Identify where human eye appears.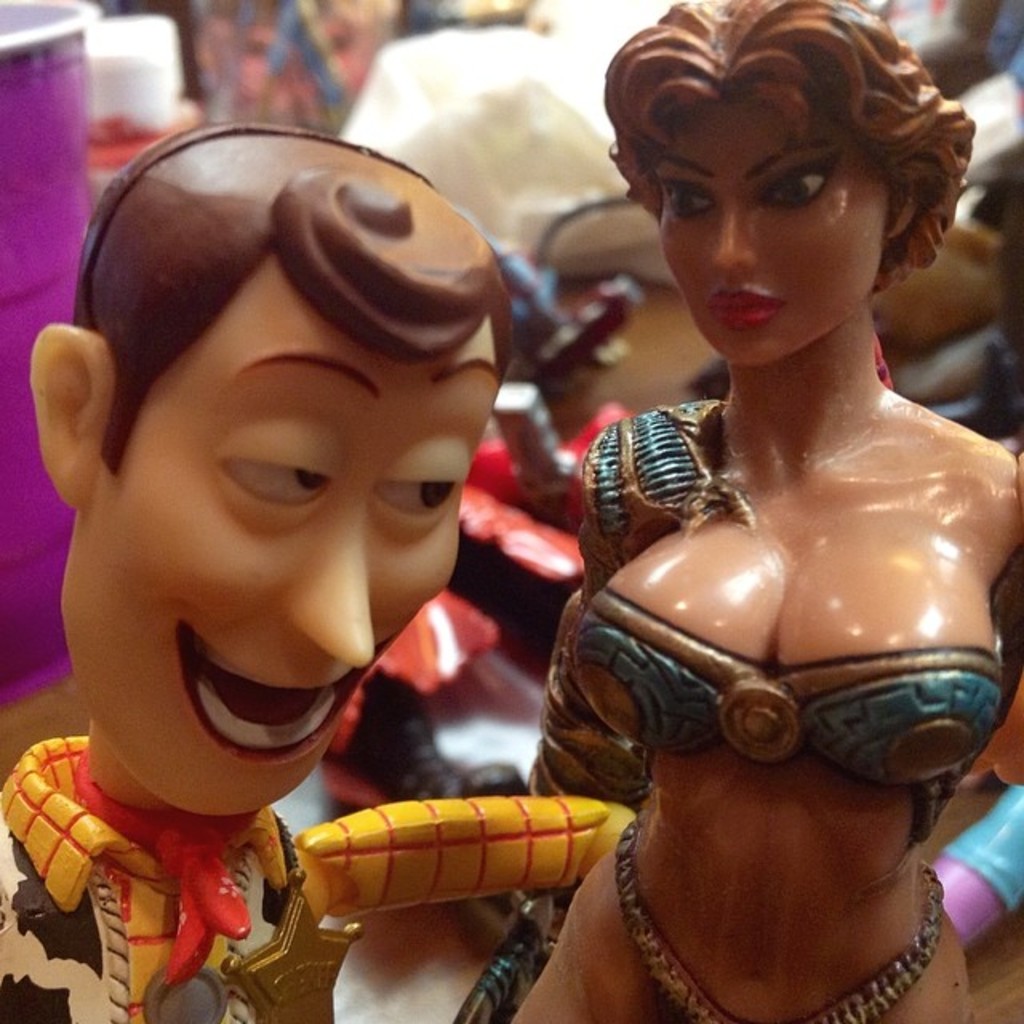
Appears at [x1=371, y1=446, x2=472, y2=536].
